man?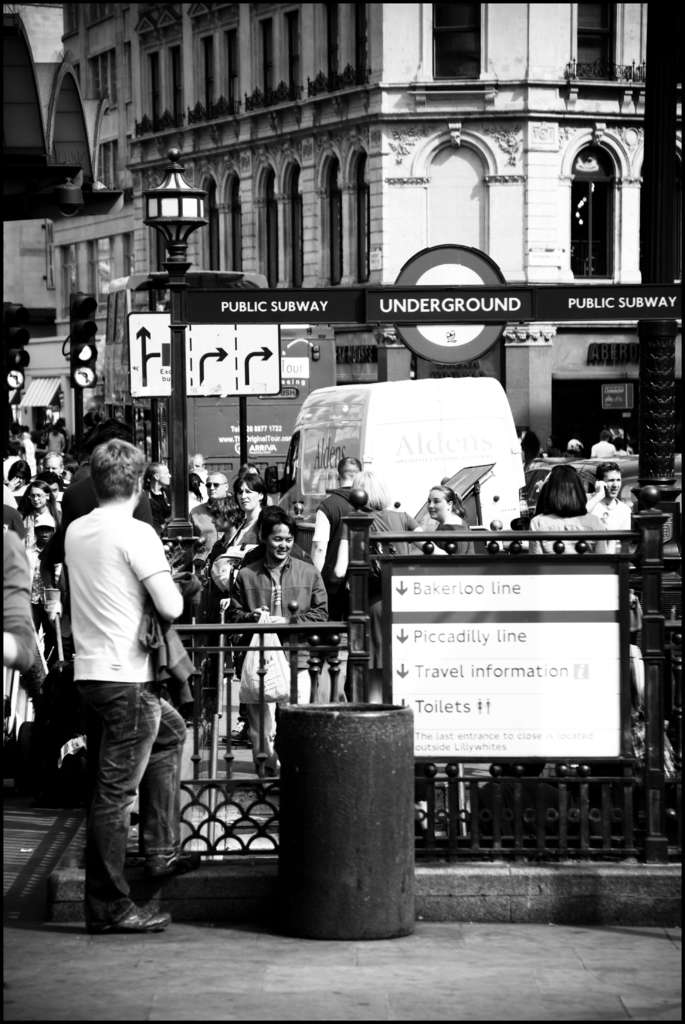
box(61, 438, 188, 935)
